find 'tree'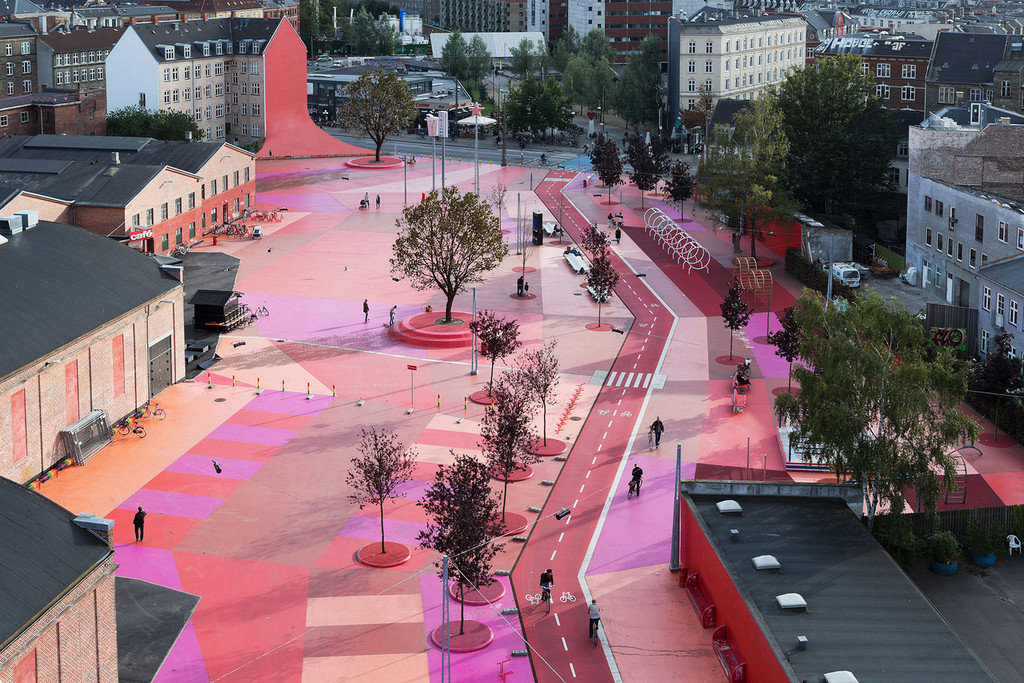
locate(438, 23, 496, 99)
